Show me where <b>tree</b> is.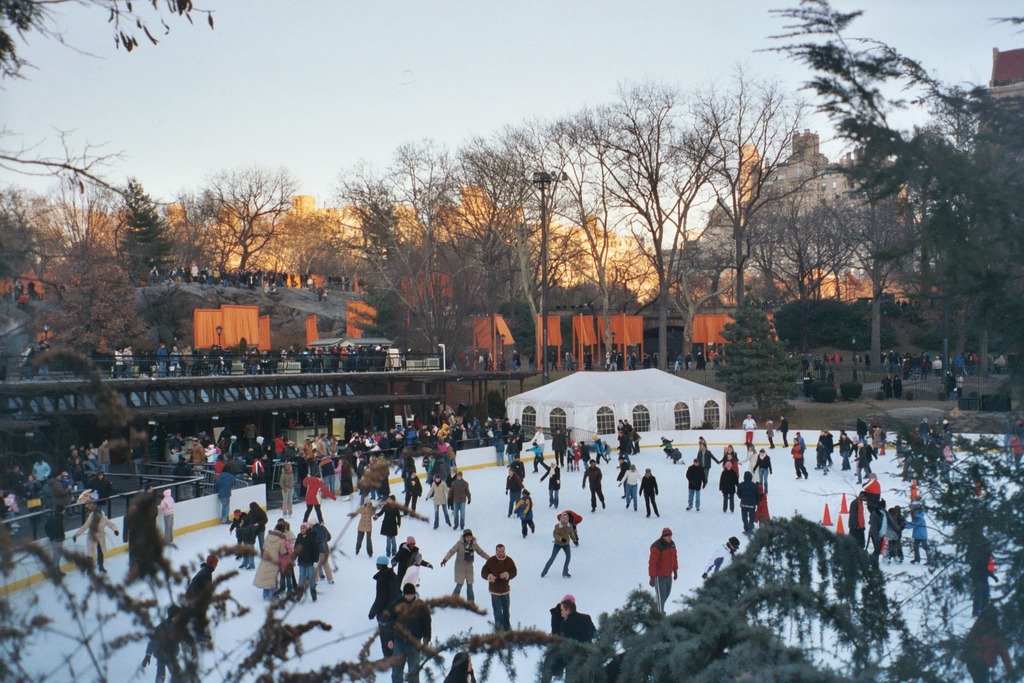
<b>tree</b> is at left=0, top=0, right=216, bottom=82.
